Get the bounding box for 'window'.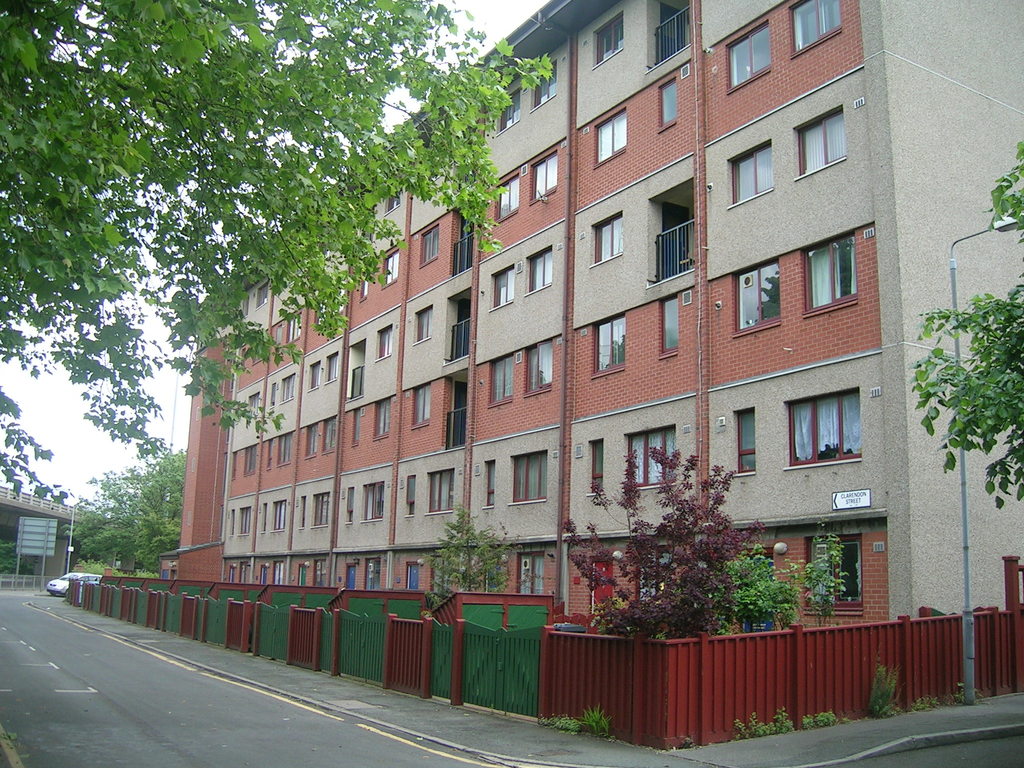
l=319, t=285, r=346, b=323.
